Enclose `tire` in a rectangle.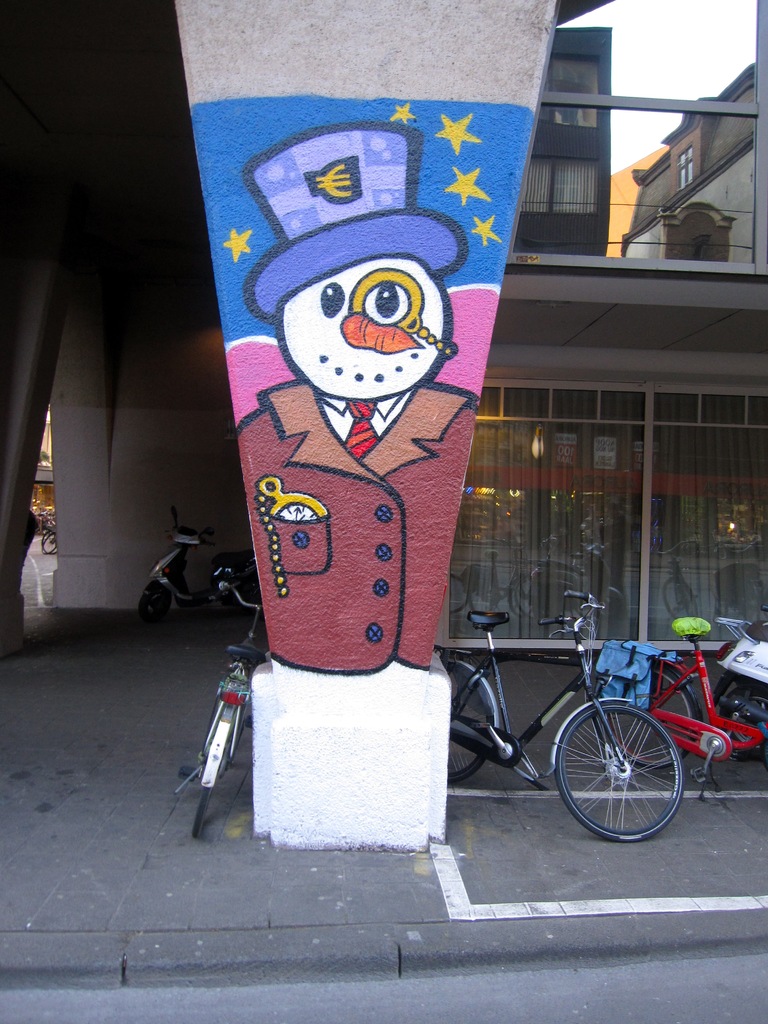
region(191, 701, 227, 844).
